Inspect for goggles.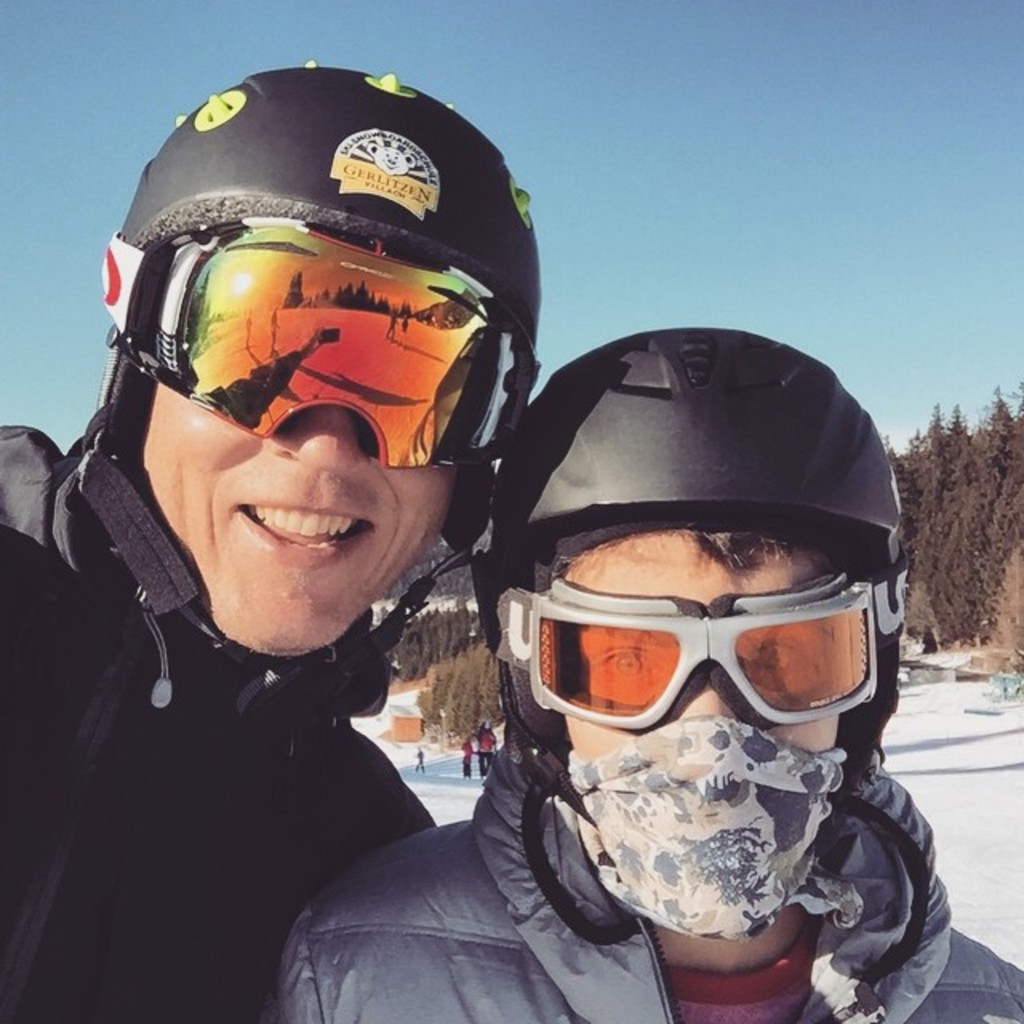
Inspection: <box>485,571,902,752</box>.
